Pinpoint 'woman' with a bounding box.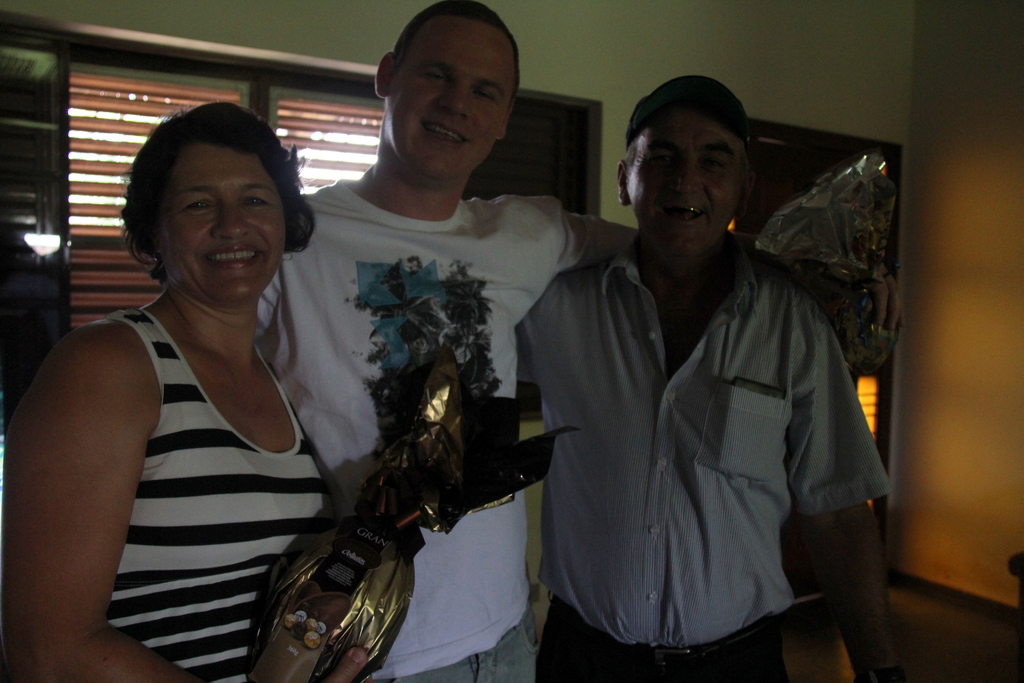
crop(22, 90, 369, 682).
